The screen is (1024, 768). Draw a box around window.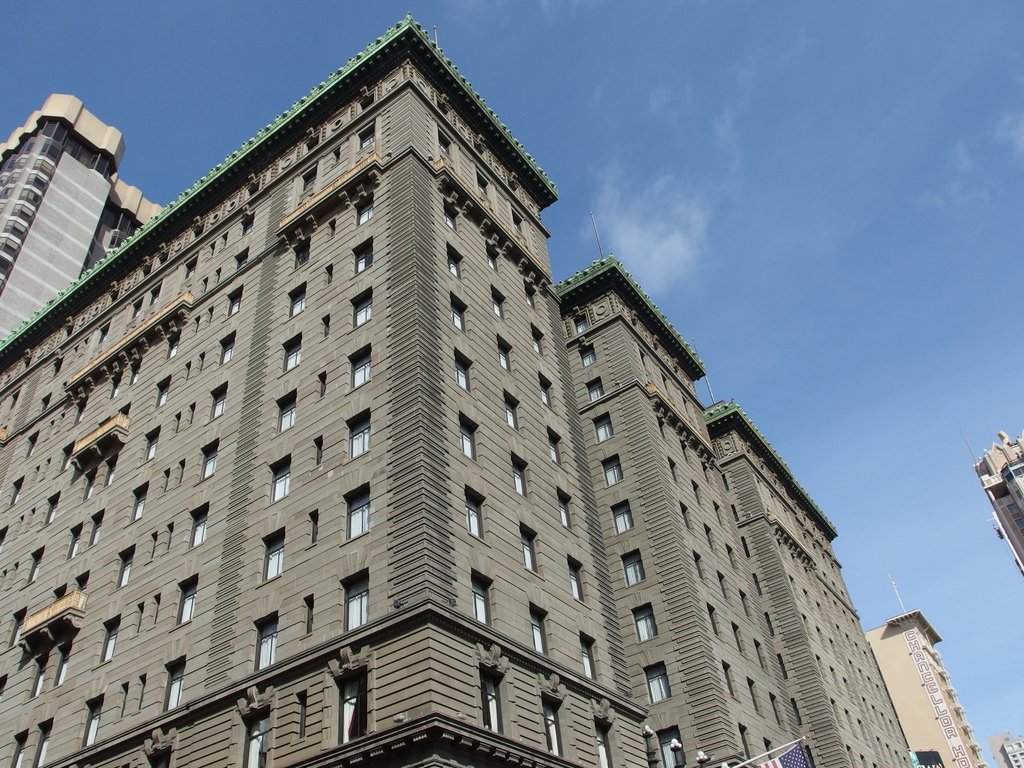
[189, 515, 206, 549].
